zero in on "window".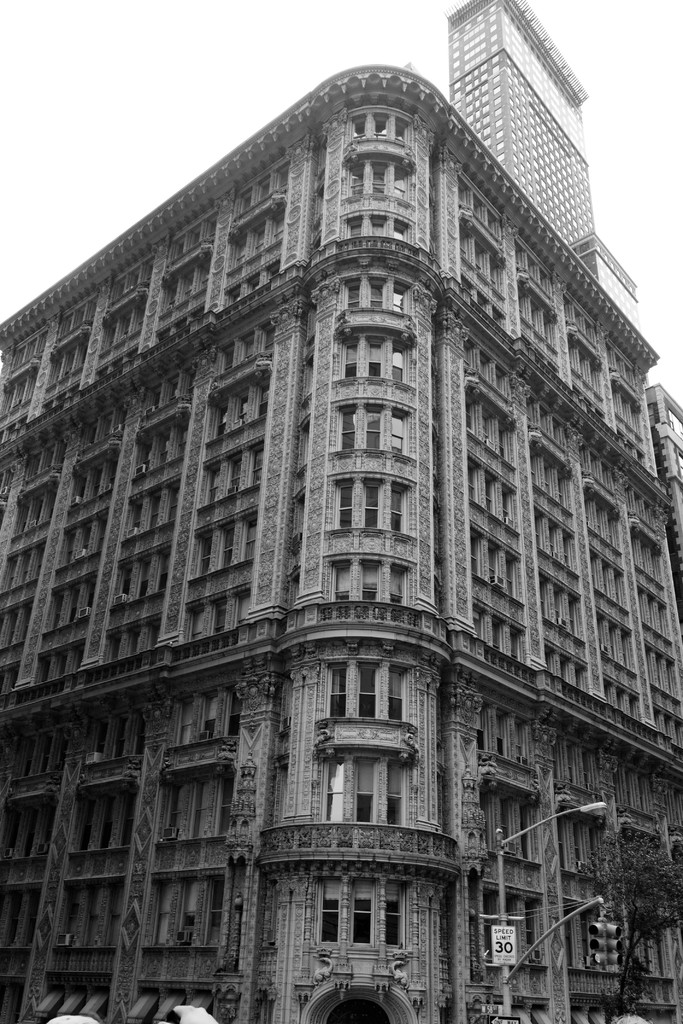
Zeroed in: <box>0,364,38,417</box>.
